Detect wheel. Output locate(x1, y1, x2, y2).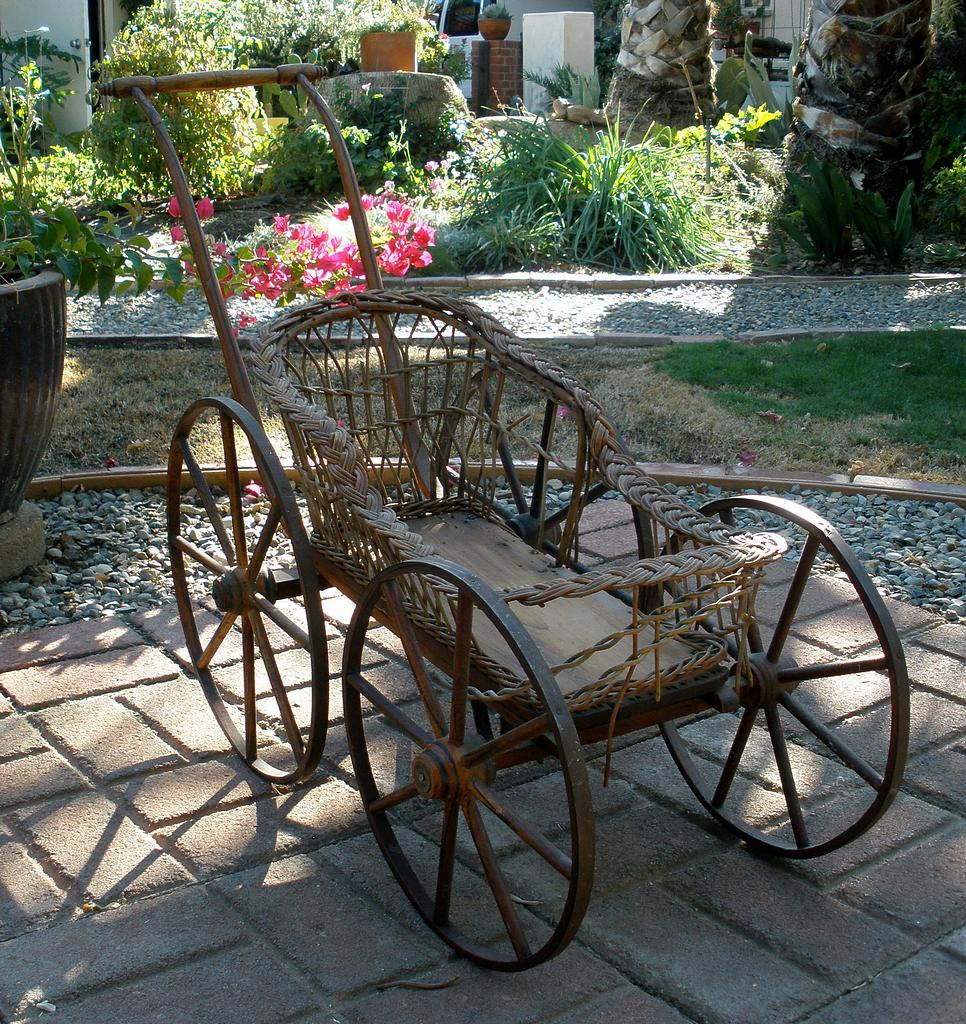
locate(651, 485, 913, 859).
